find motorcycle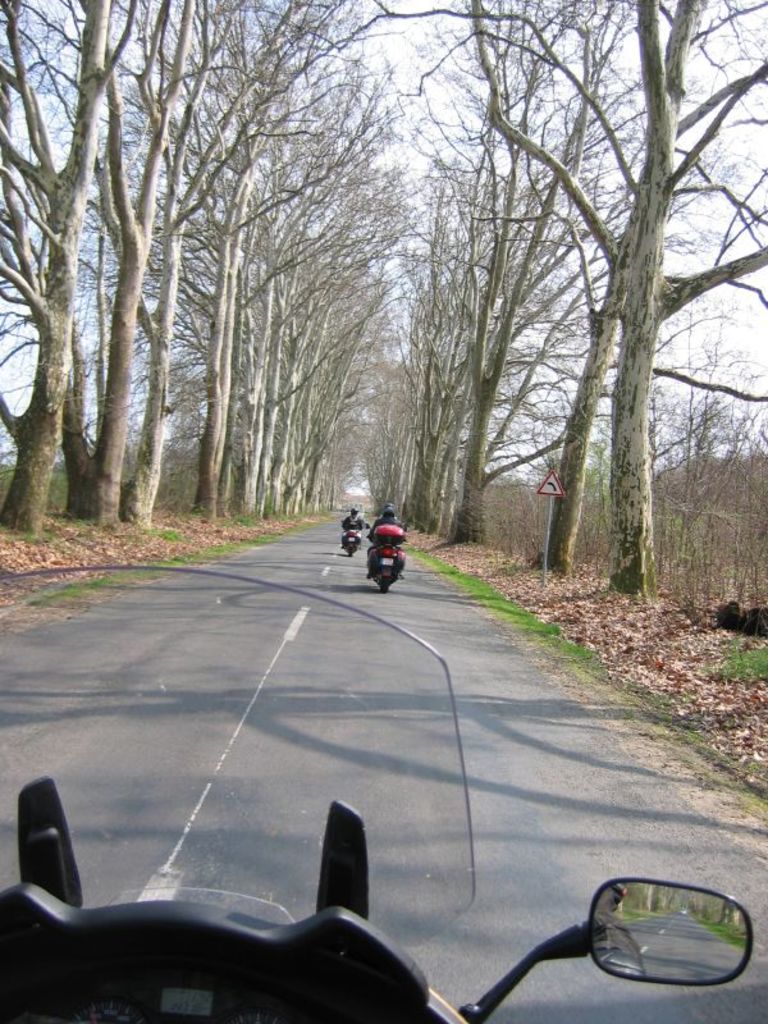
Rect(365, 527, 406, 593)
